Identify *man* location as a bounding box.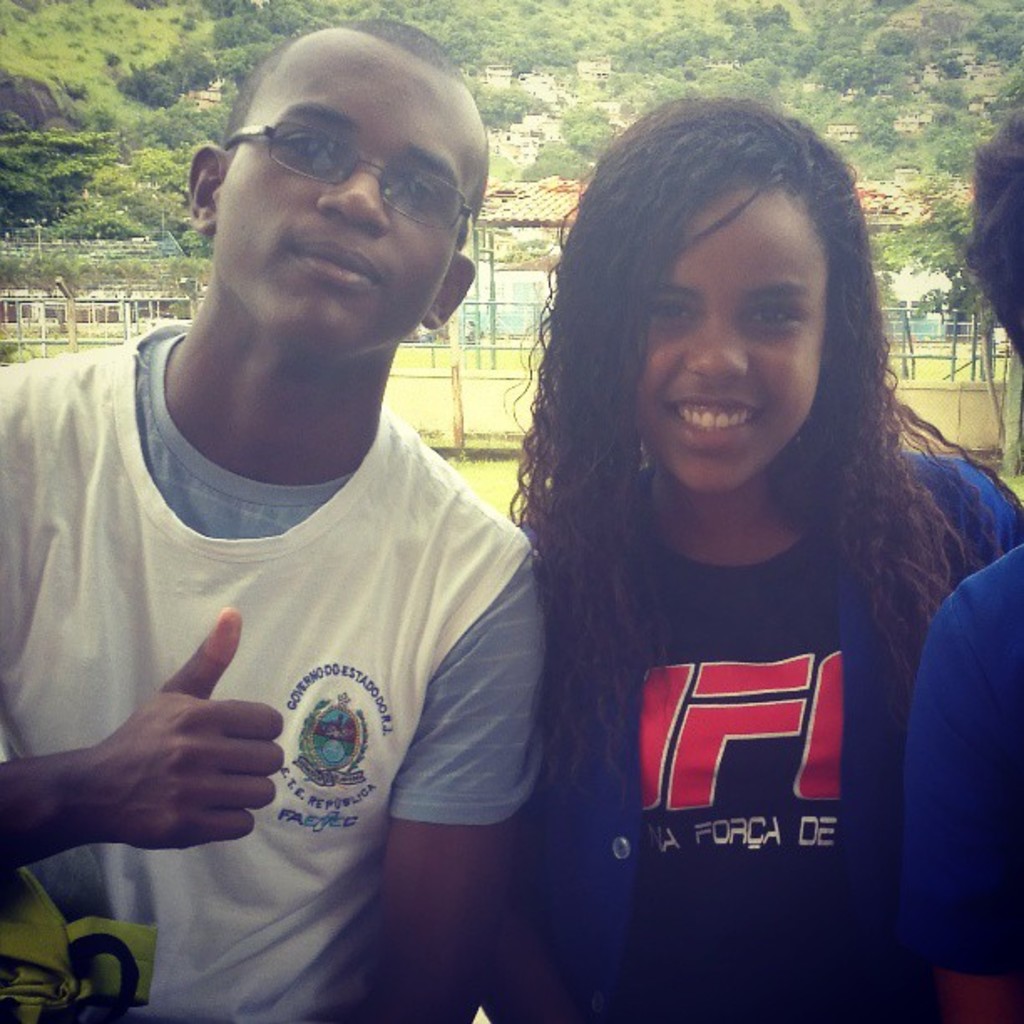
[0, 0, 596, 1023].
